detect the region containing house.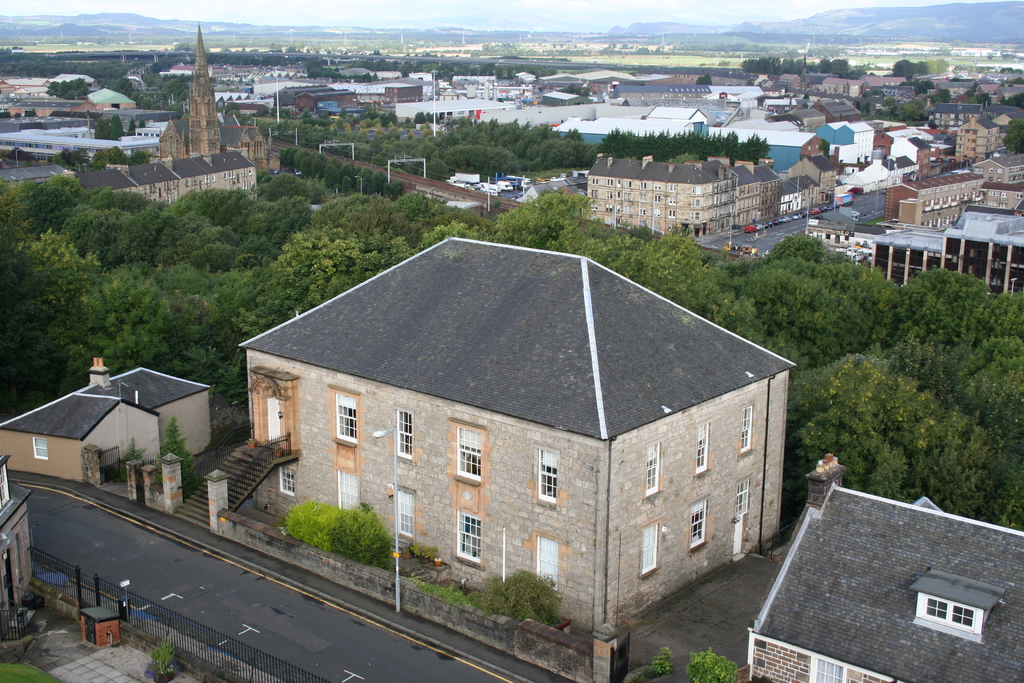
538:88:588:104.
